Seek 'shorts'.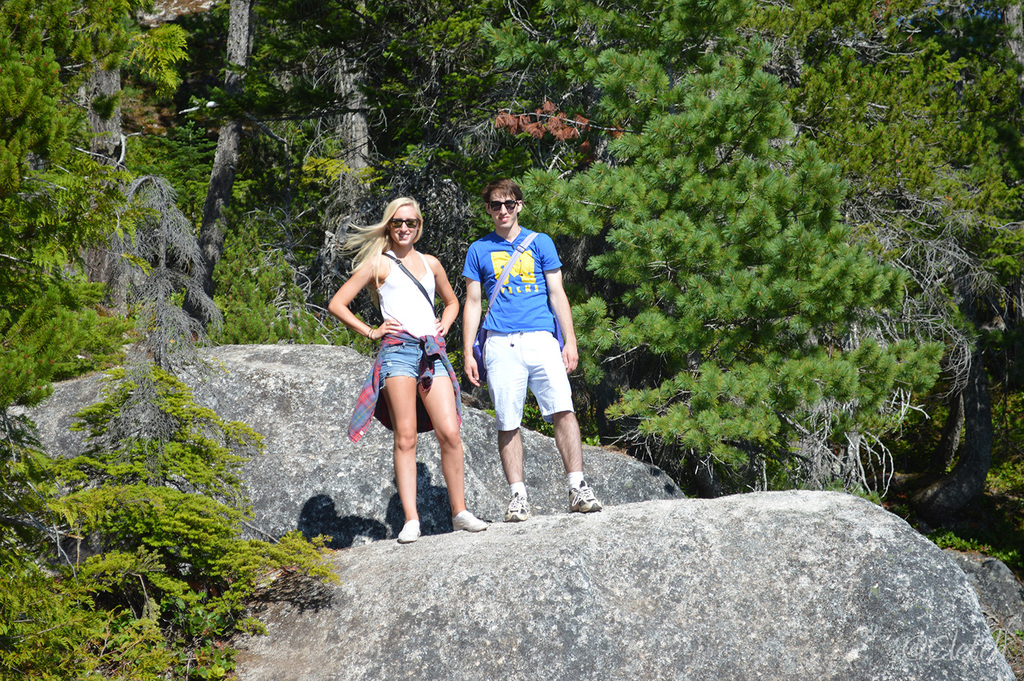
[479,329,575,430].
